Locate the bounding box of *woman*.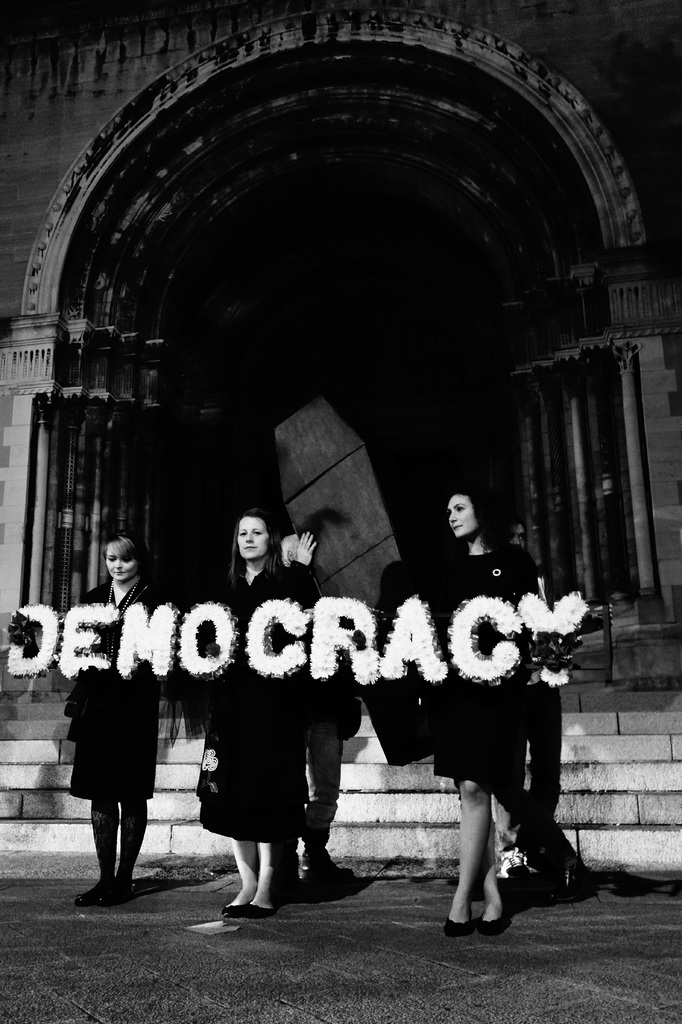
Bounding box: bbox=(405, 486, 551, 946).
